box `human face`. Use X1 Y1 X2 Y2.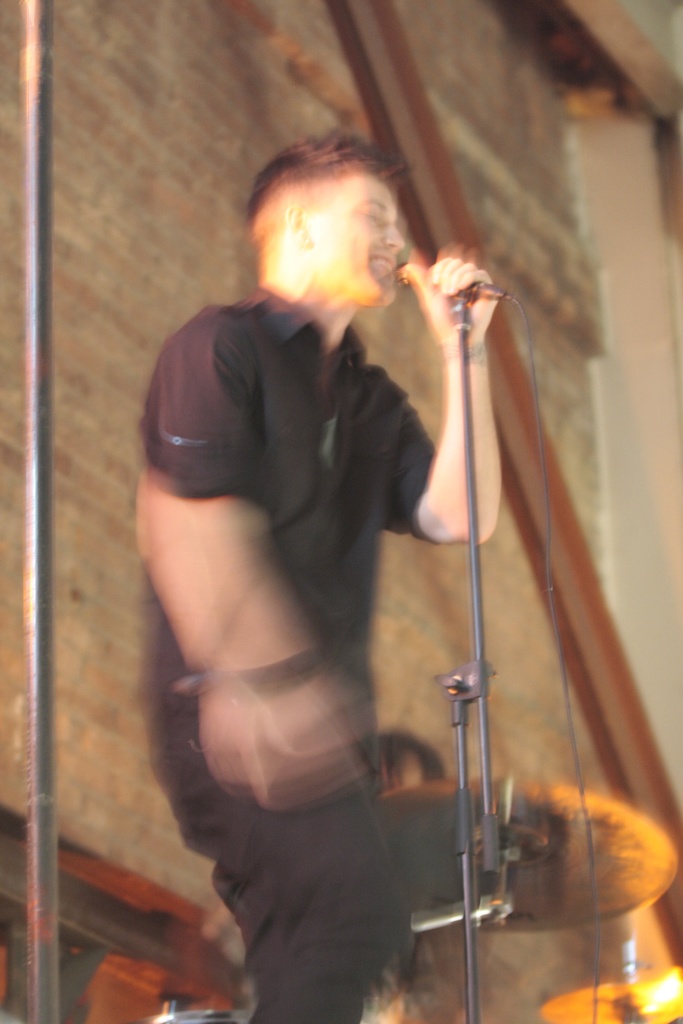
315 173 402 300.
